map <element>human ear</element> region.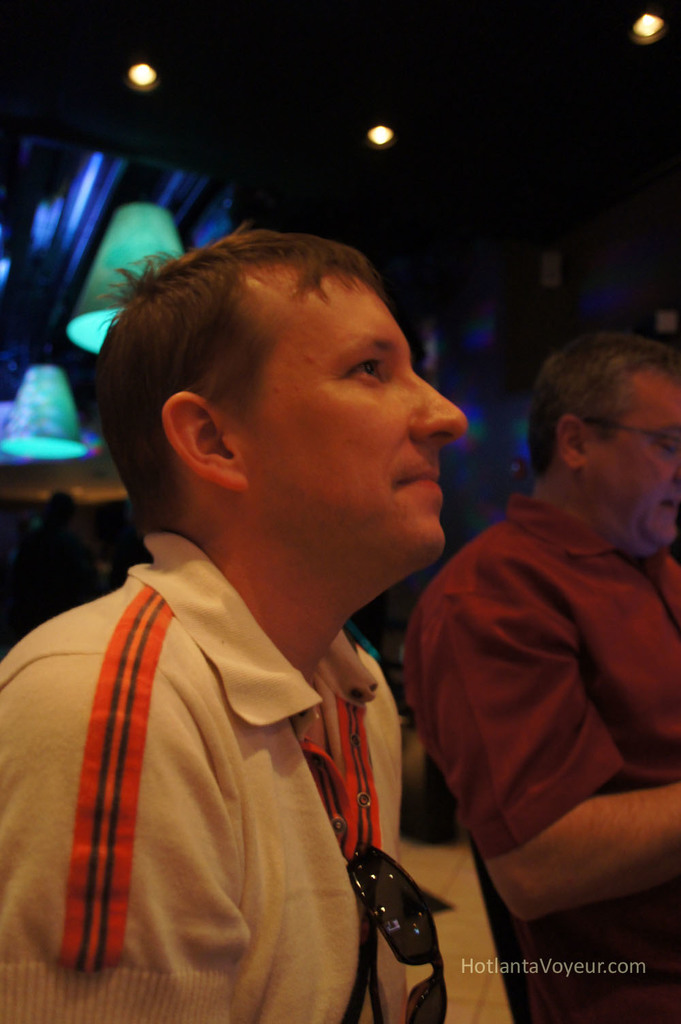
Mapped to 162:391:249:495.
